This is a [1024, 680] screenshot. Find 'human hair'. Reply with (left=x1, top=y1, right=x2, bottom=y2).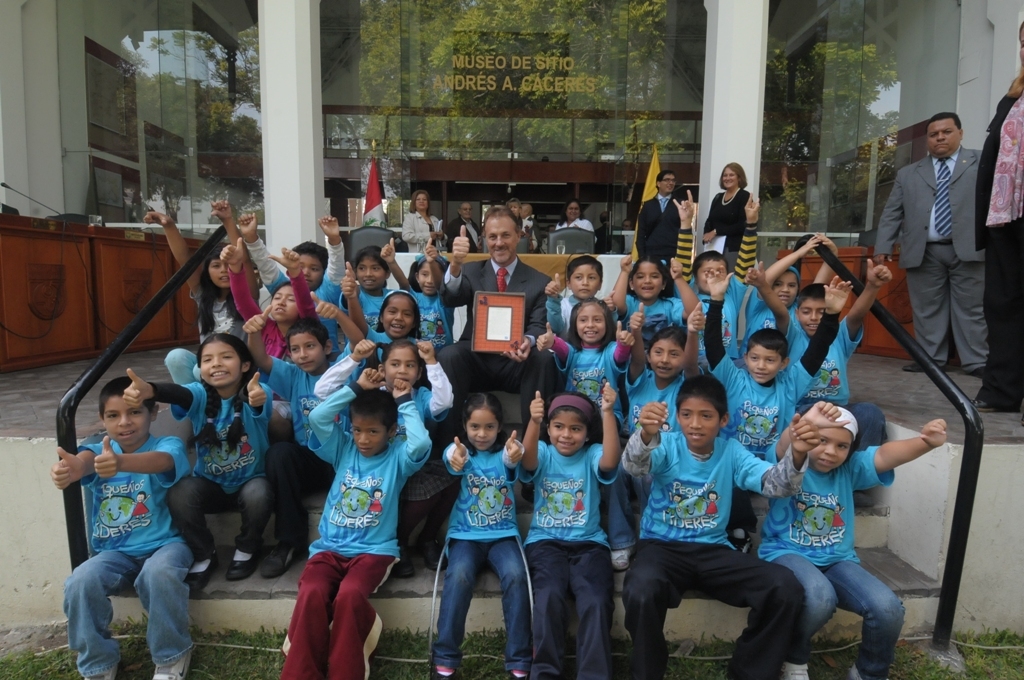
(left=1004, top=18, right=1023, bottom=101).
